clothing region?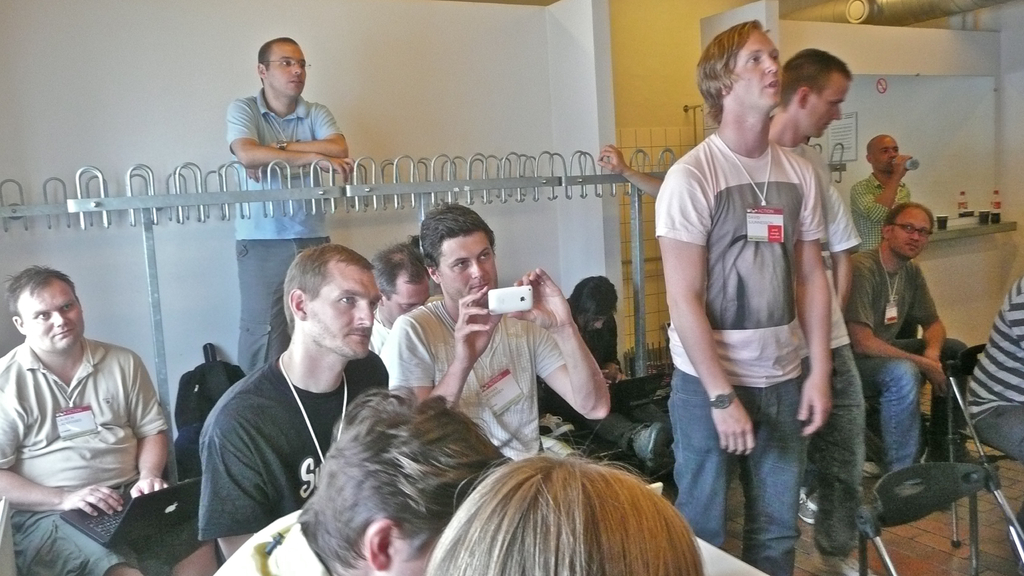
[846, 251, 976, 461]
